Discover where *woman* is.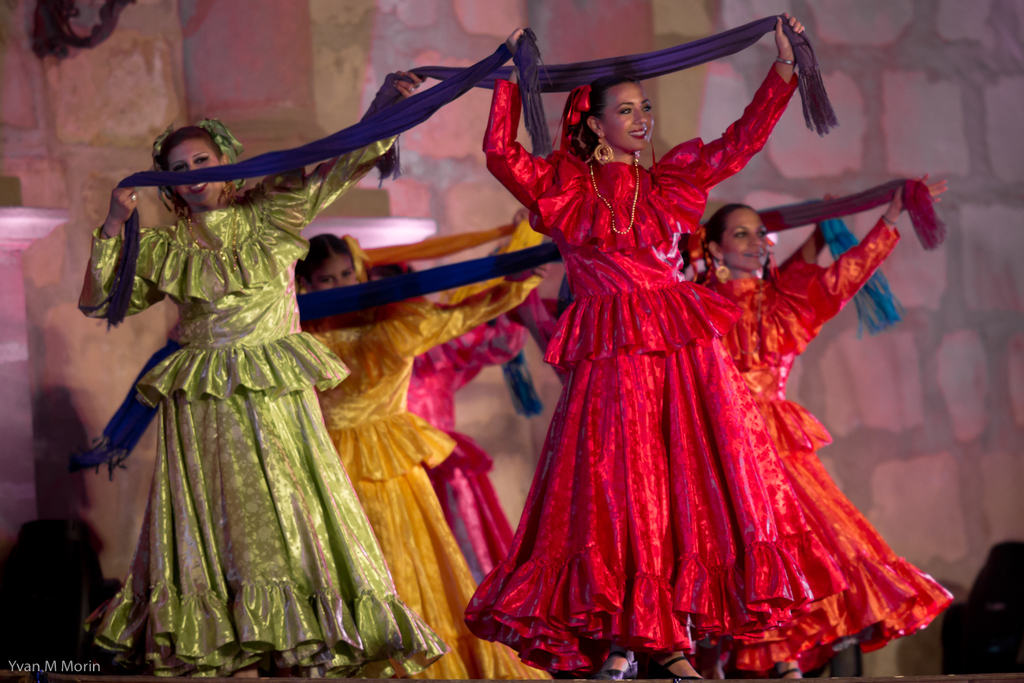
Discovered at 65, 72, 461, 682.
